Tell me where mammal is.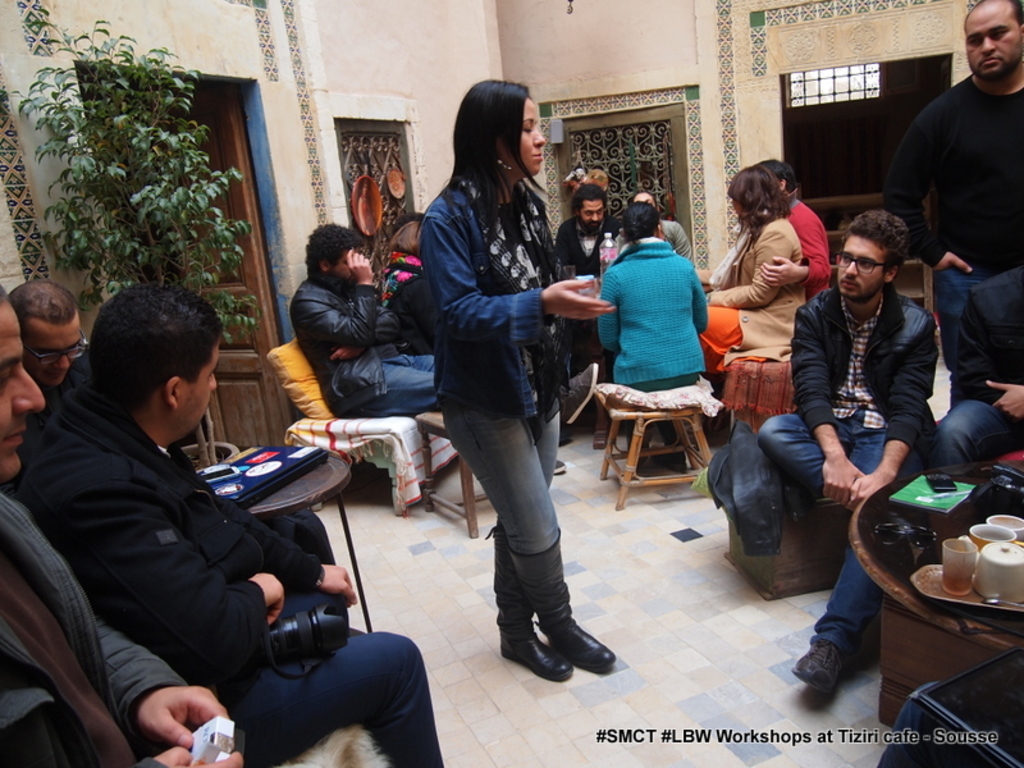
mammal is at region(760, 204, 946, 694).
